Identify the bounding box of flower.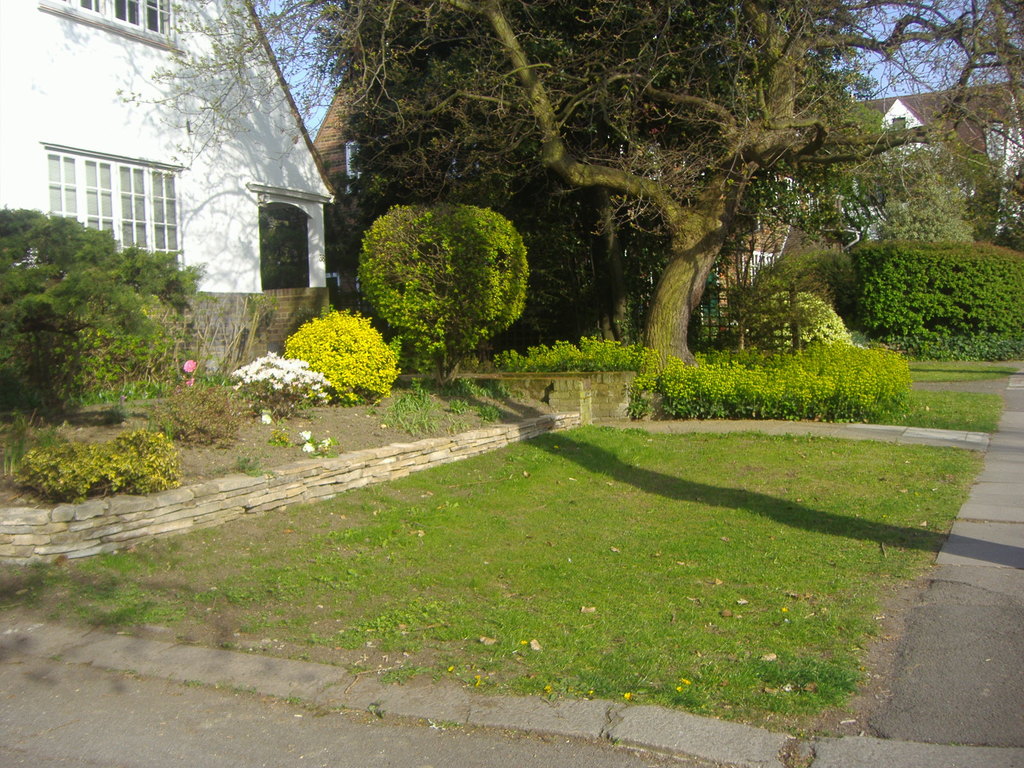
(left=182, top=358, right=197, bottom=372).
